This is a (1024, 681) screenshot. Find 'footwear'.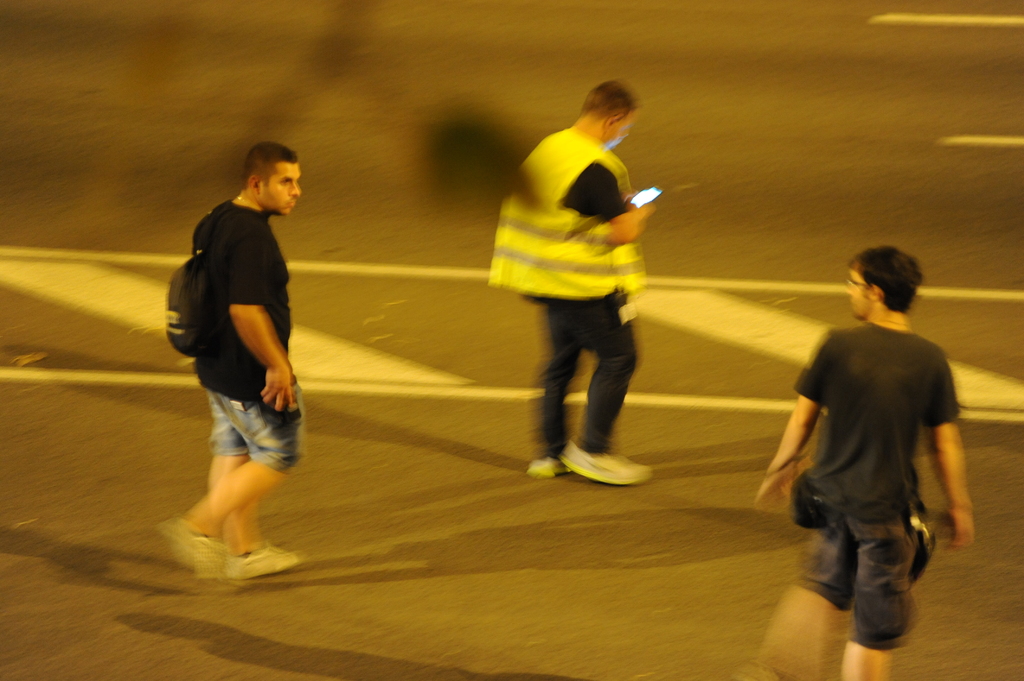
Bounding box: 155,512,230,581.
